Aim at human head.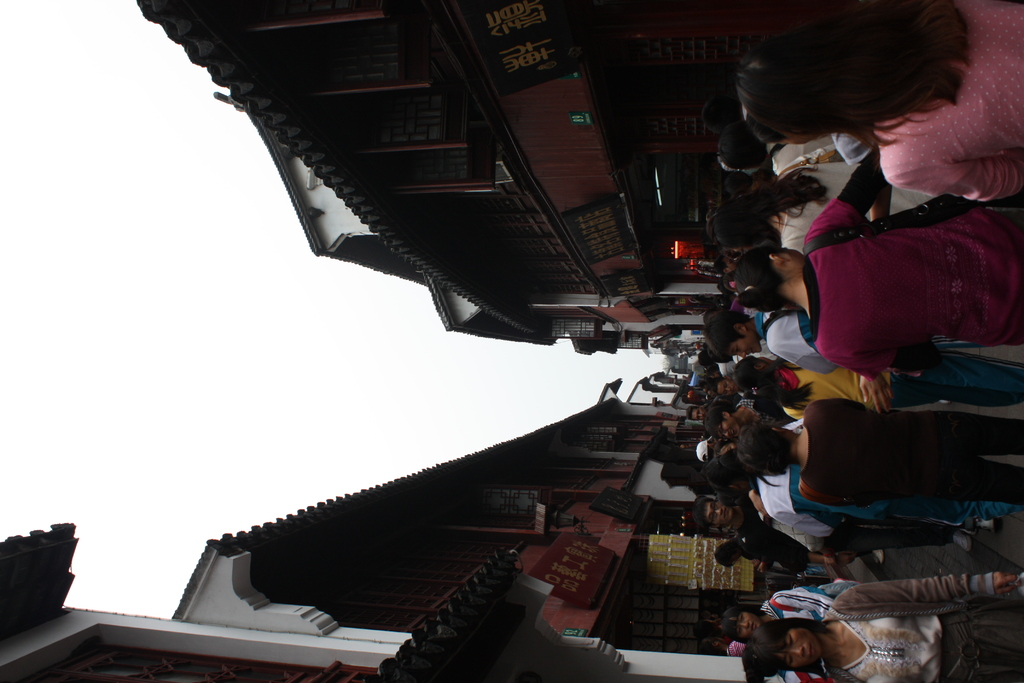
Aimed at (706,310,762,359).
